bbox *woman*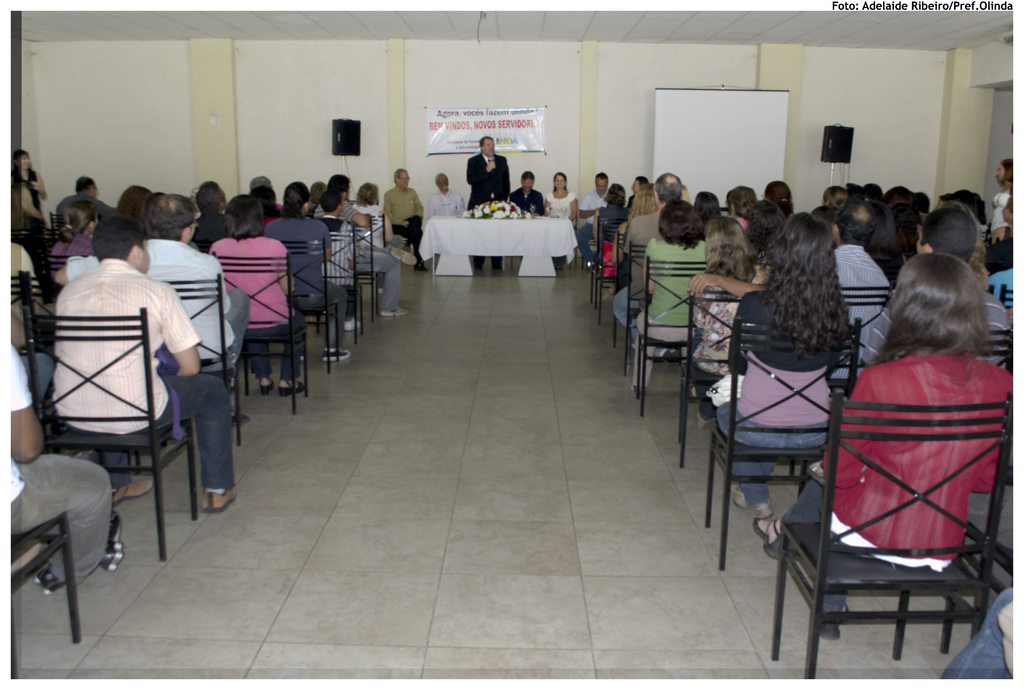
x1=710, y1=213, x2=850, y2=502
